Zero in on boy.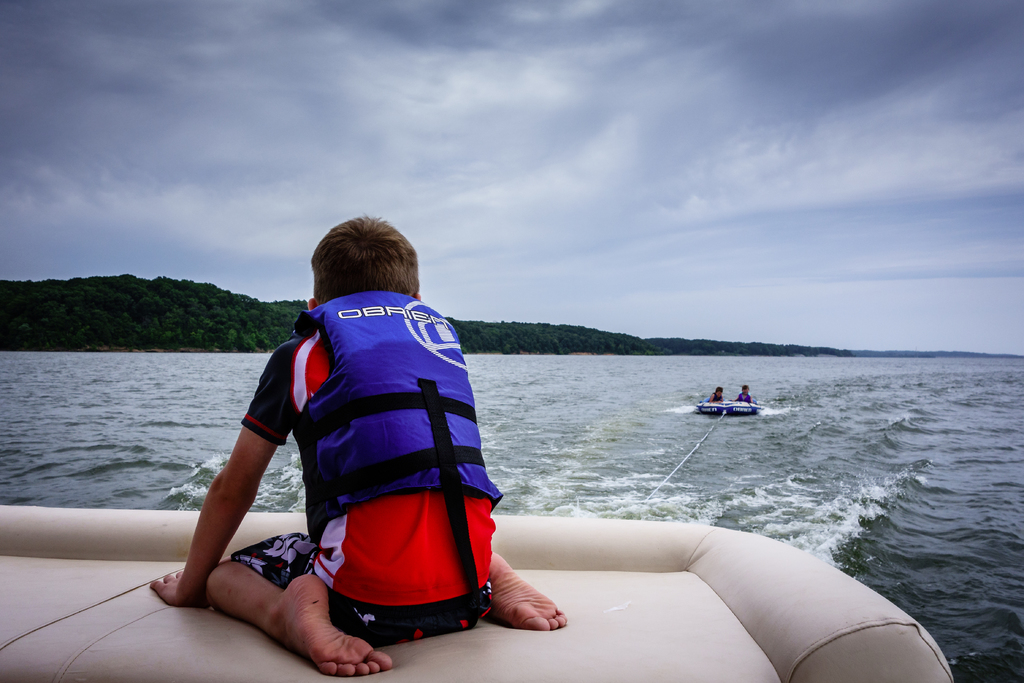
Zeroed in: locate(164, 226, 562, 667).
